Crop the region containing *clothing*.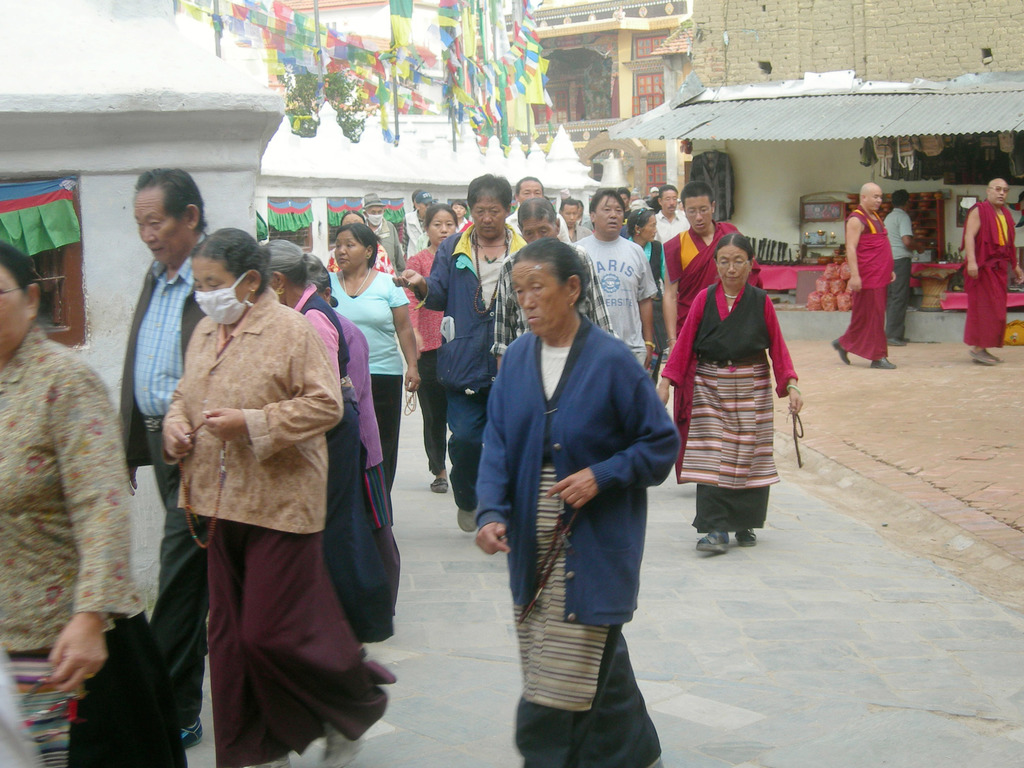
Crop region: bbox=[957, 193, 1020, 348].
